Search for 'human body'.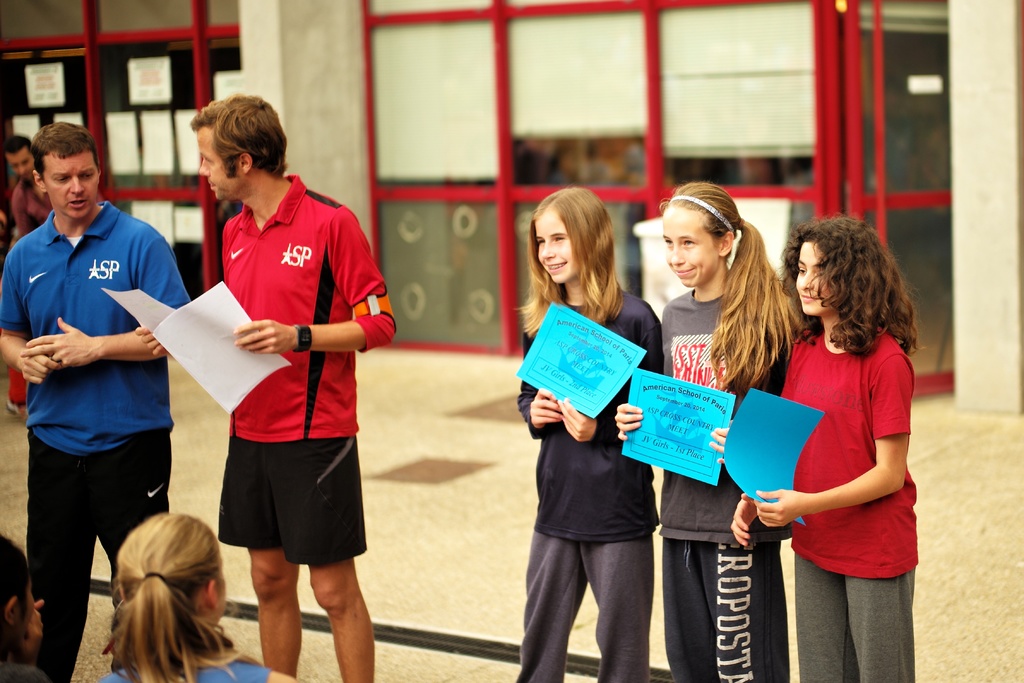
Found at [505,188,671,678].
